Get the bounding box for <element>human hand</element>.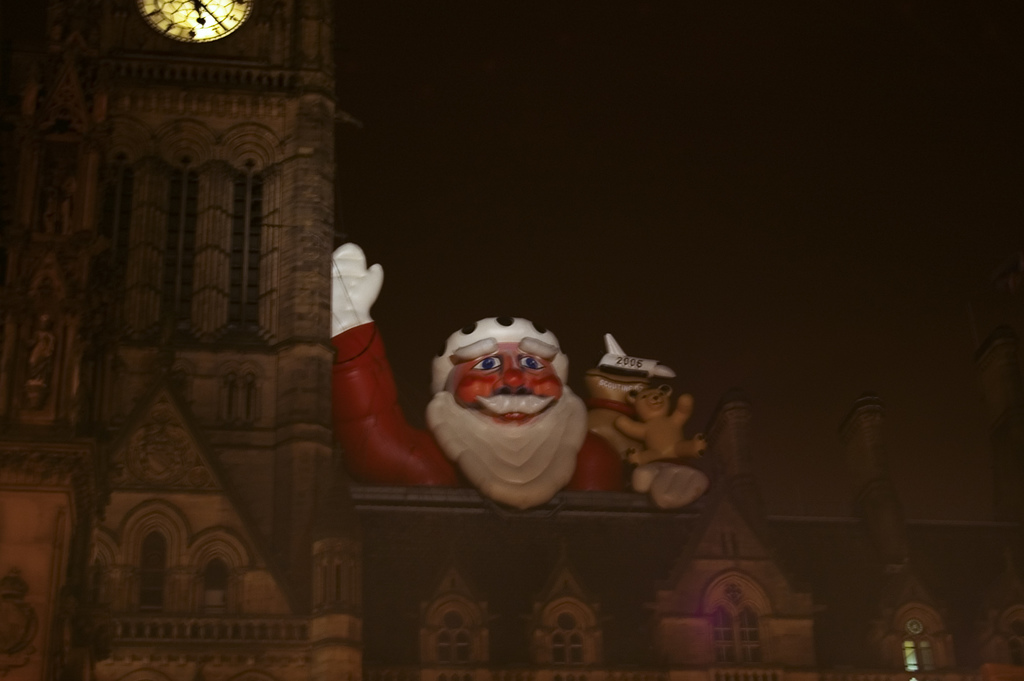
bbox=[324, 245, 391, 338].
